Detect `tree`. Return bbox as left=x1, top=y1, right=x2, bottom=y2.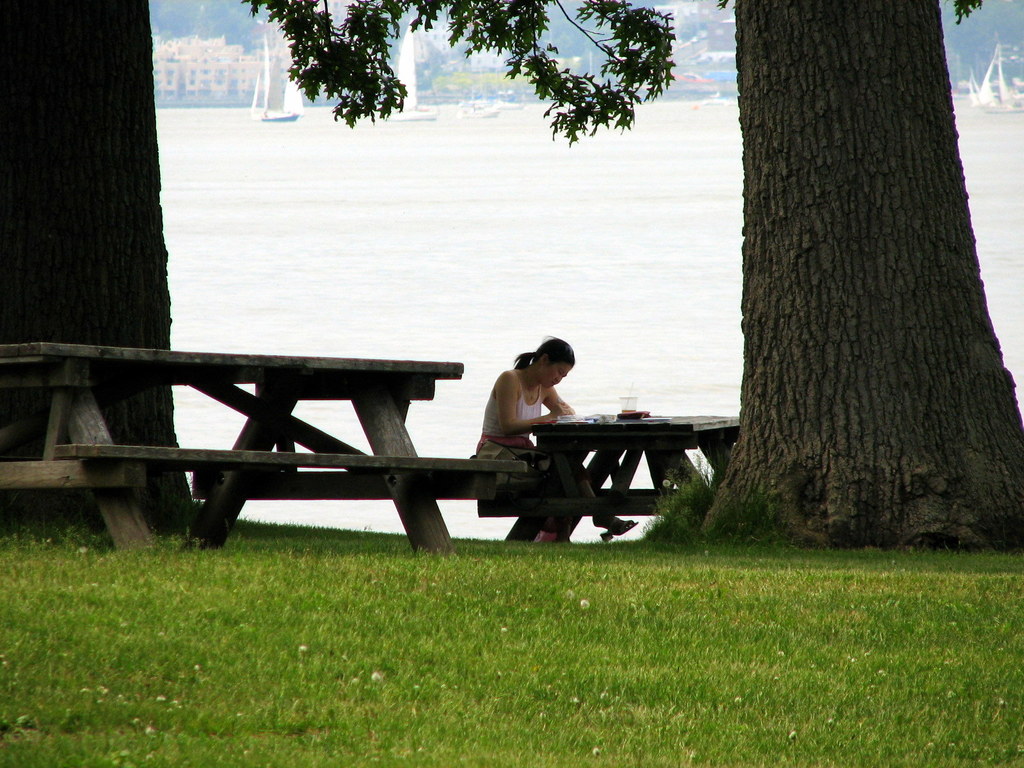
left=700, top=0, right=1023, bottom=556.
